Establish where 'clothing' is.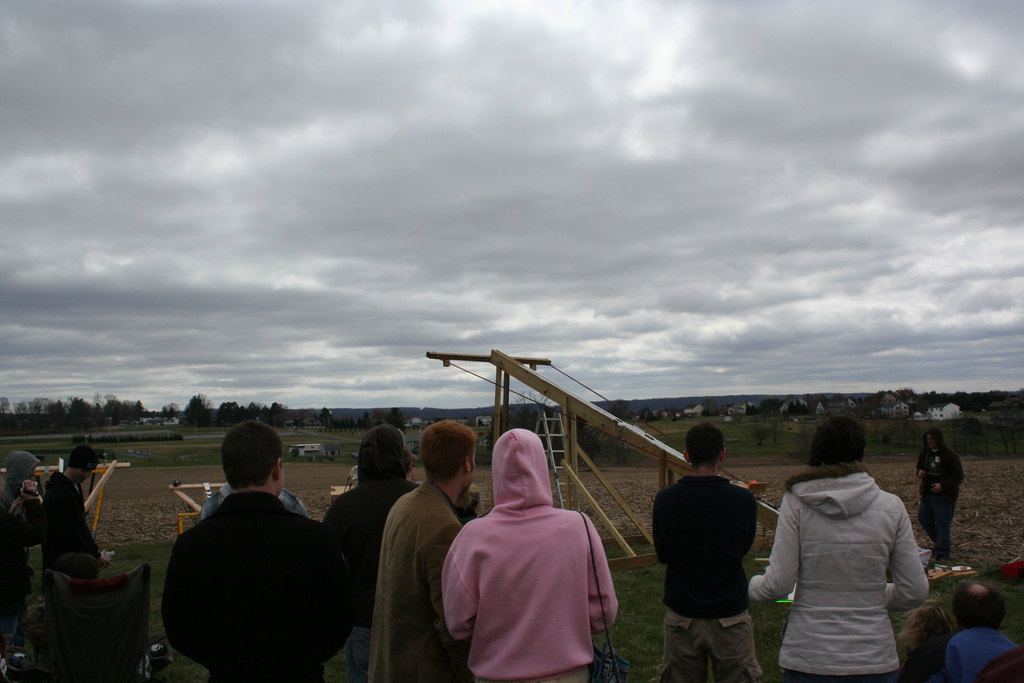
Established at left=916, top=444, right=964, bottom=557.
